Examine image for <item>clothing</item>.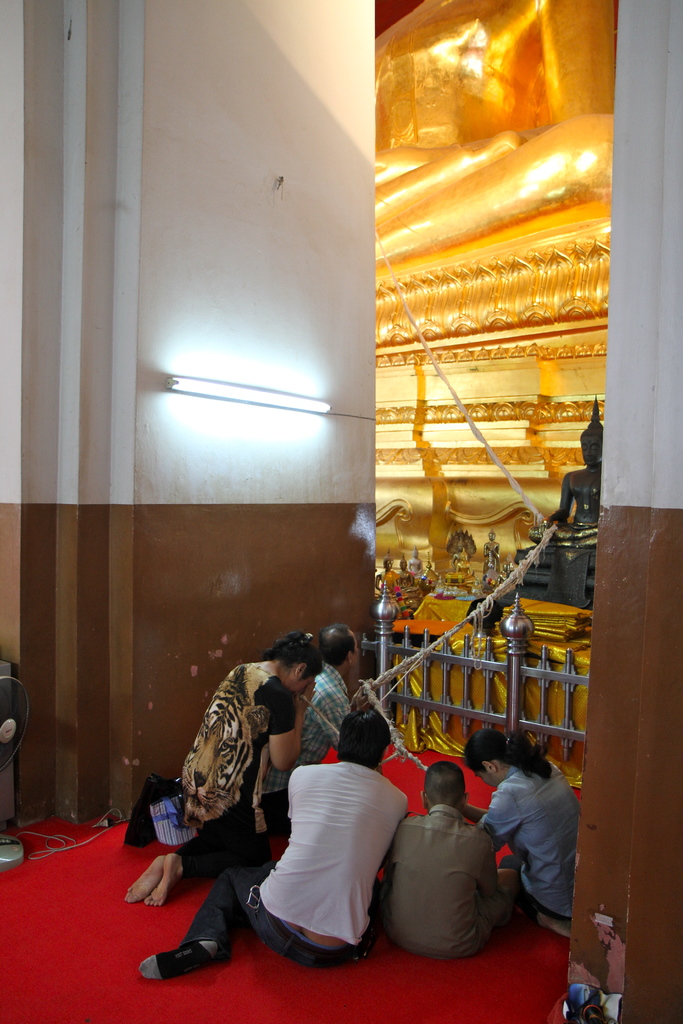
Examination result: 198:659:373:874.
